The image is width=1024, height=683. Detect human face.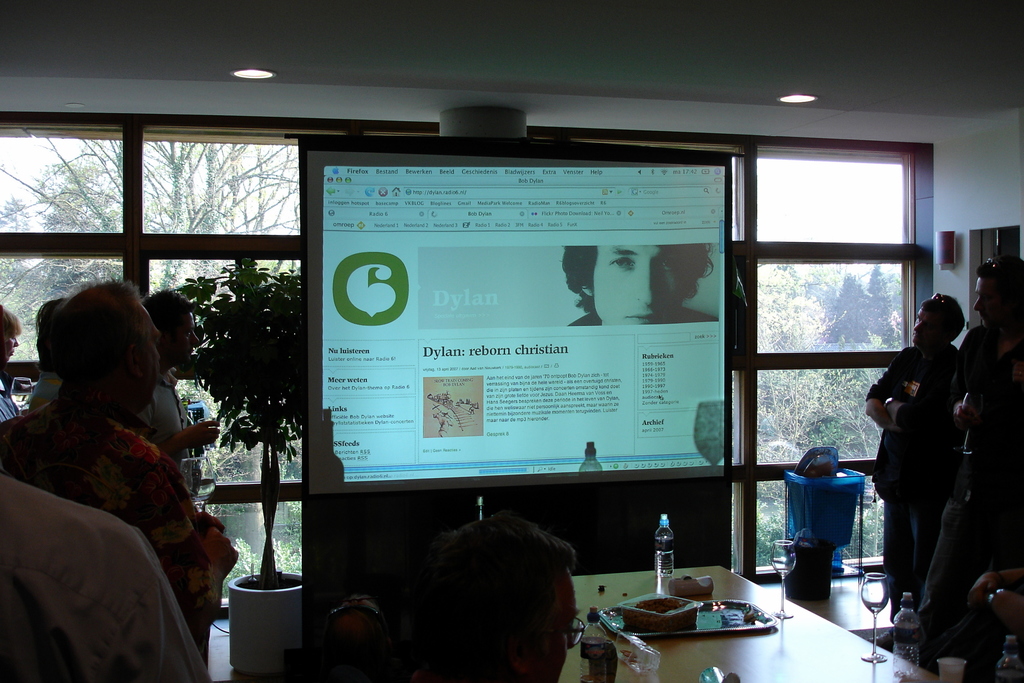
Detection: region(907, 306, 953, 349).
